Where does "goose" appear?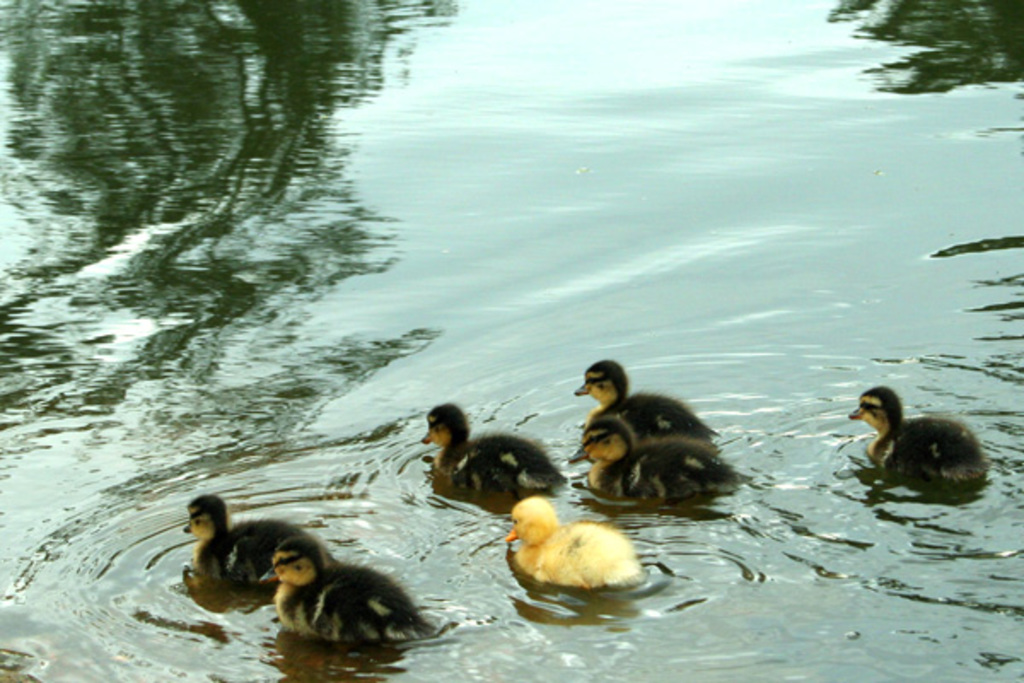
Appears at [573,415,722,504].
